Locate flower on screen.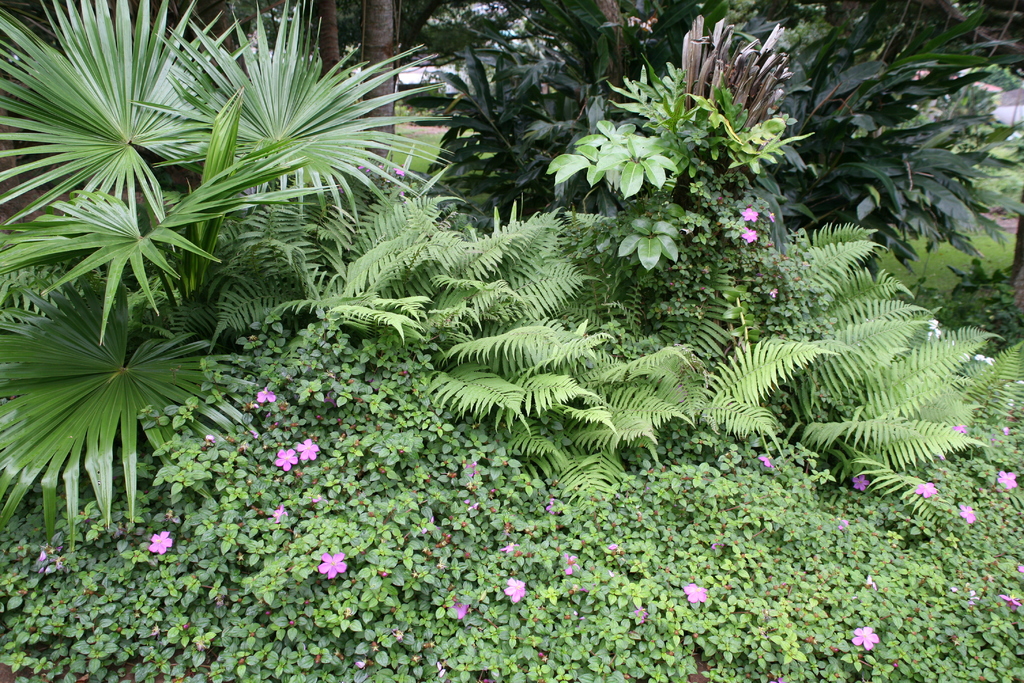
On screen at [504,575,528,602].
